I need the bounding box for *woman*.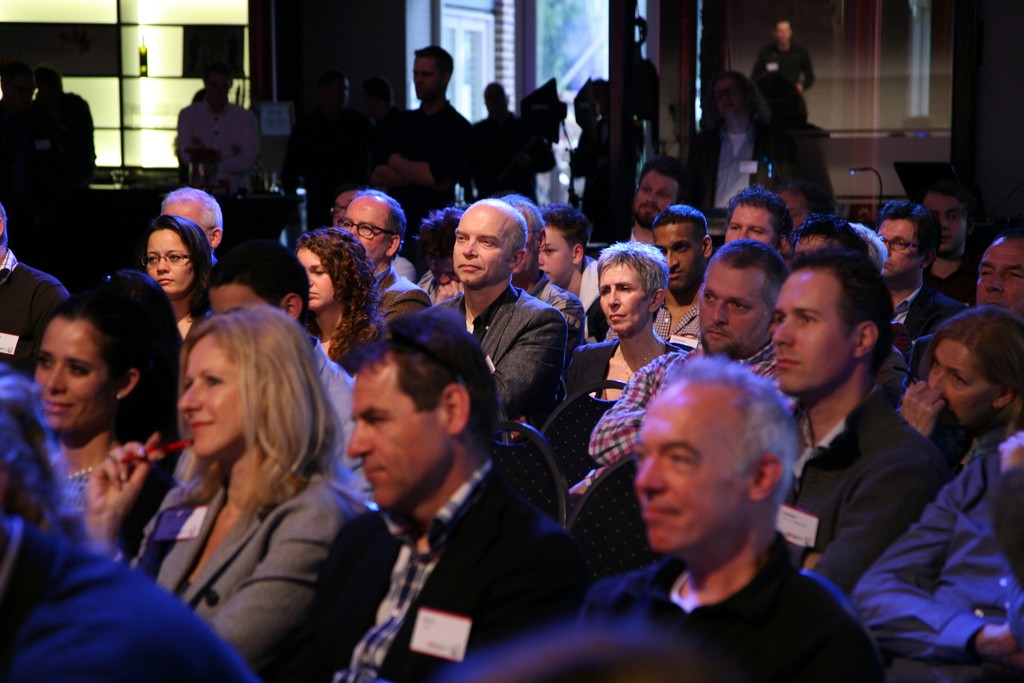
Here it is: select_region(33, 292, 177, 554).
